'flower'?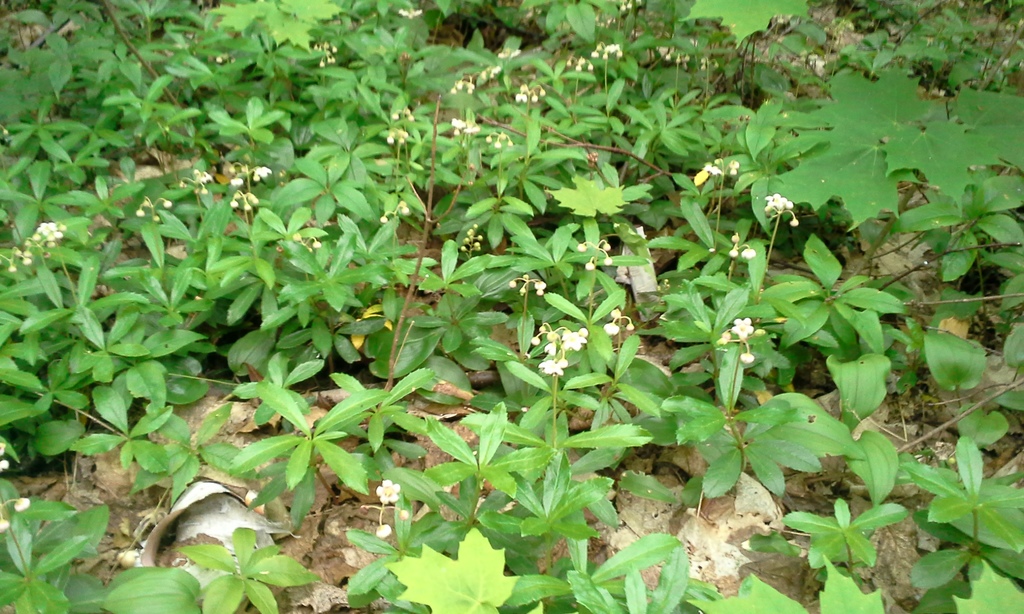
[x1=602, y1=45, x2=624, y2=52]
